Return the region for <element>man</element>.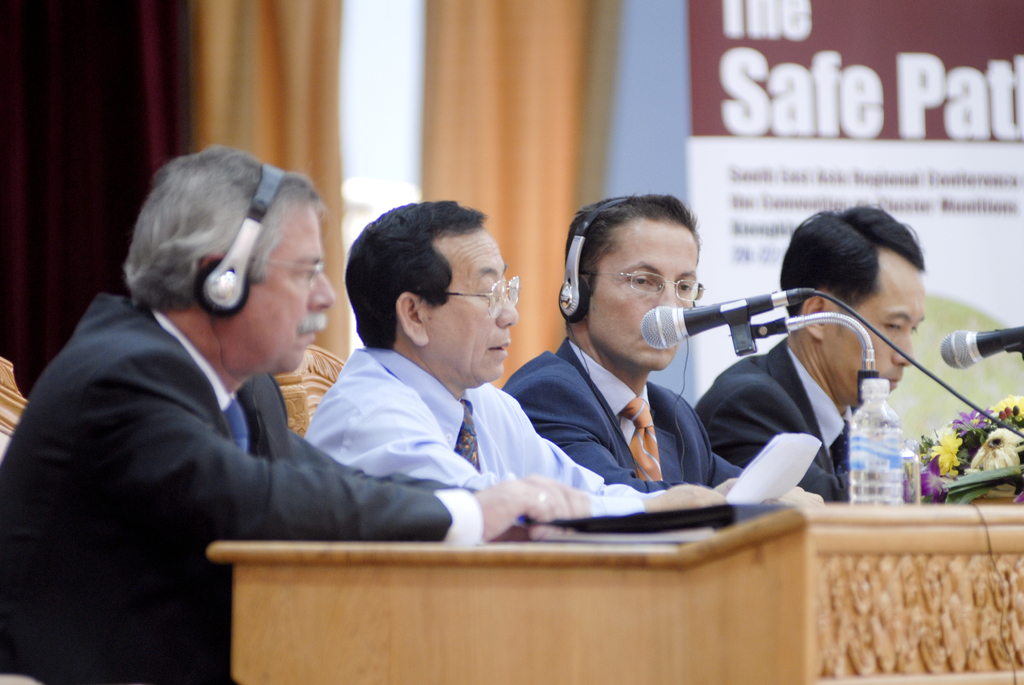
(x1=698, y1=202, x2=932, y2=503).
